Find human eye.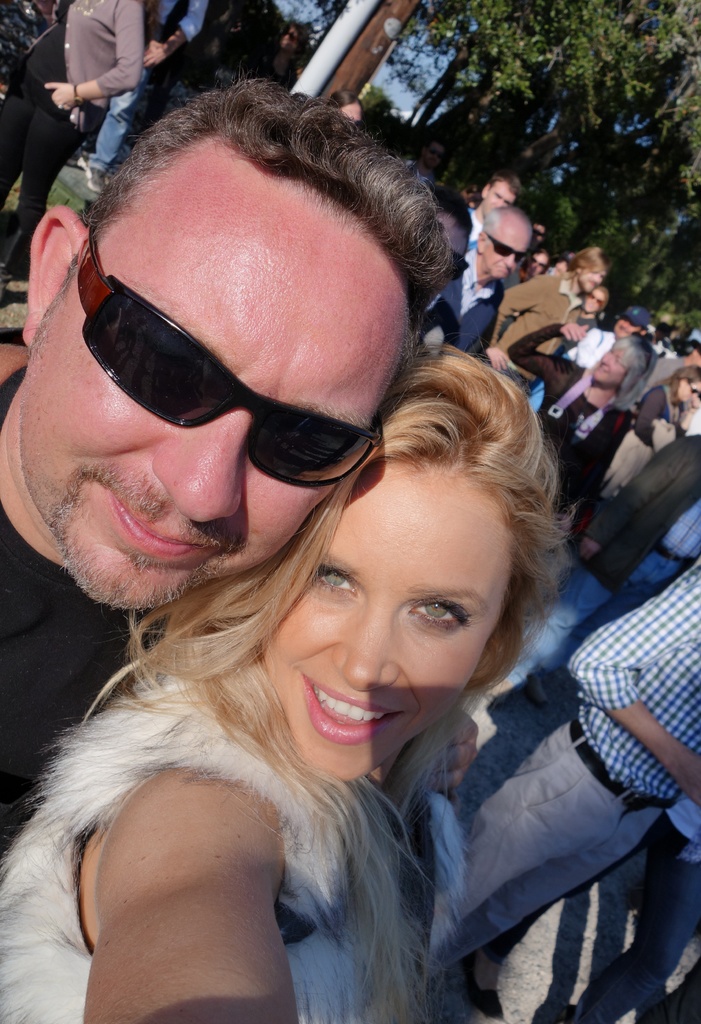
bbox(406, 599, 469, 628).
